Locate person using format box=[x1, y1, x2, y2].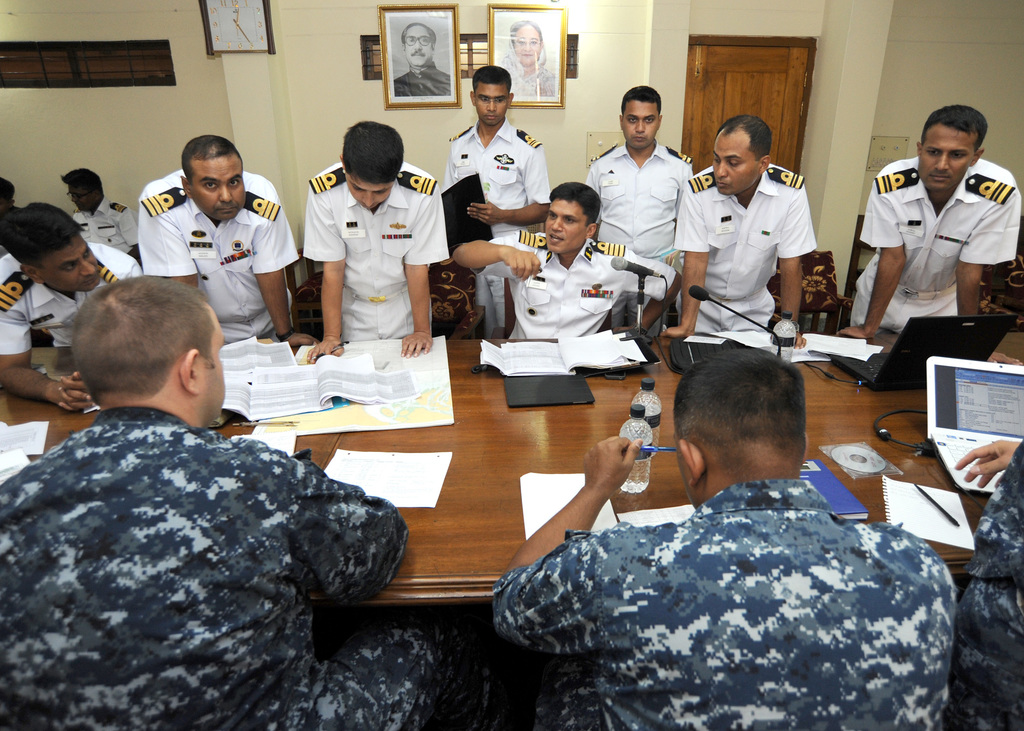
box=[394, 24, 454, 98].
